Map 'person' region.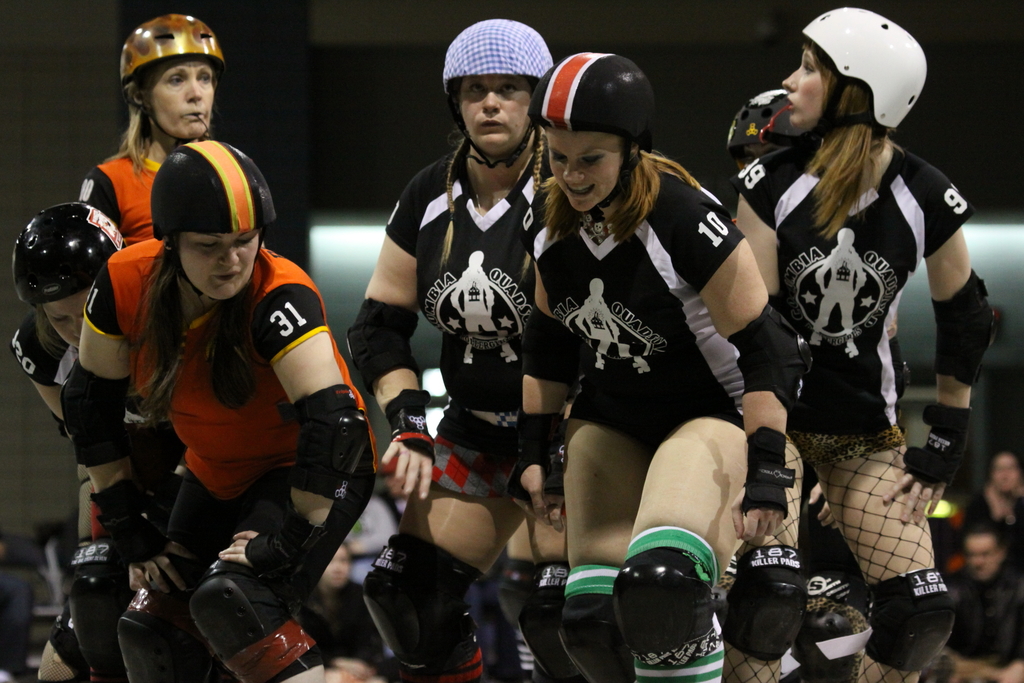
Mapped to x1=295 y1=545 x2=376 y2=656.
